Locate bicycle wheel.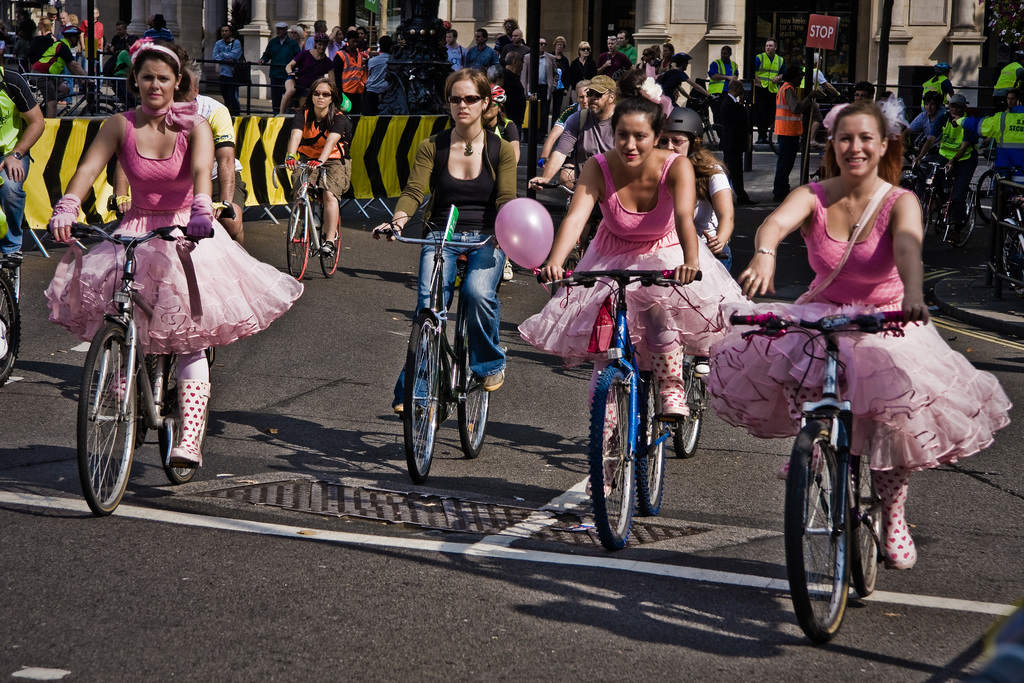
Bounding box: x1=673, y1=369, x2=704, y2=461.
